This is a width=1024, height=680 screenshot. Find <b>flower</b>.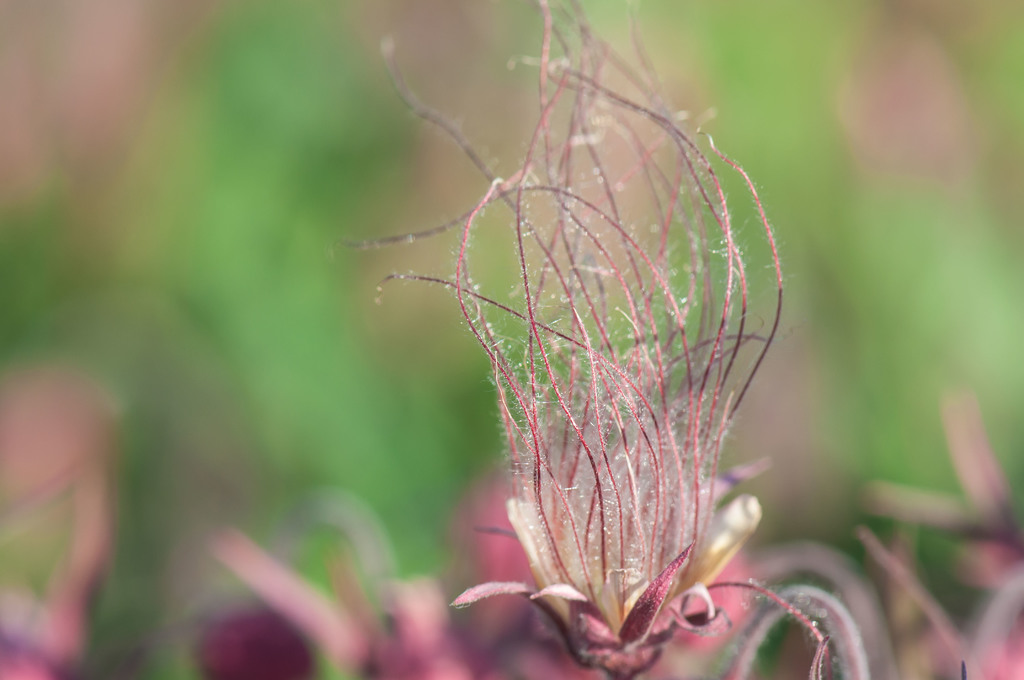
Bounding box: Rect(363, 0, 787, 679).
